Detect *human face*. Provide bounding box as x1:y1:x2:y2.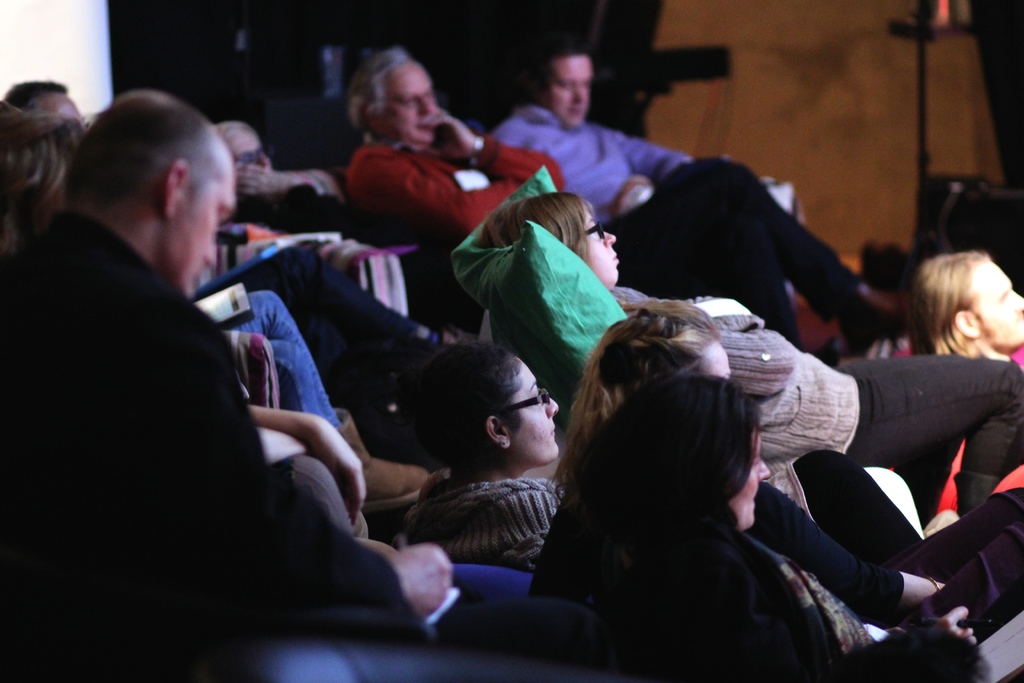
376:63:431:136.
